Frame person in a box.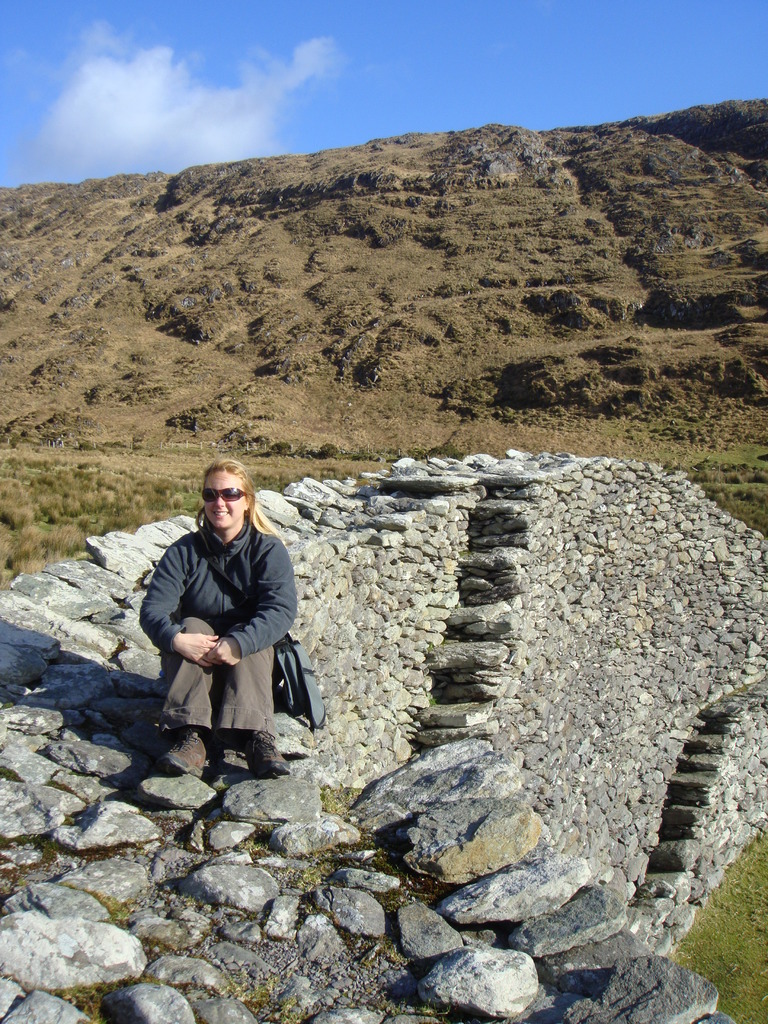
l=149, t=439, r=324, b=807.
